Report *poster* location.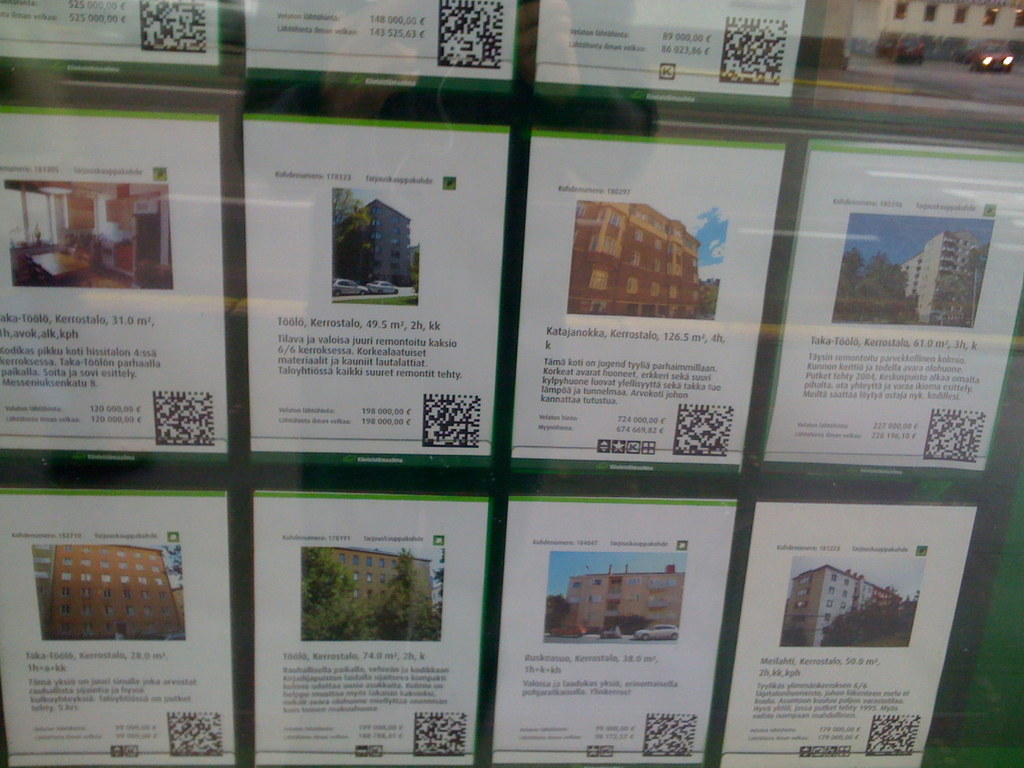
Report: [left=247, top=493, right=493, bottom=764].
